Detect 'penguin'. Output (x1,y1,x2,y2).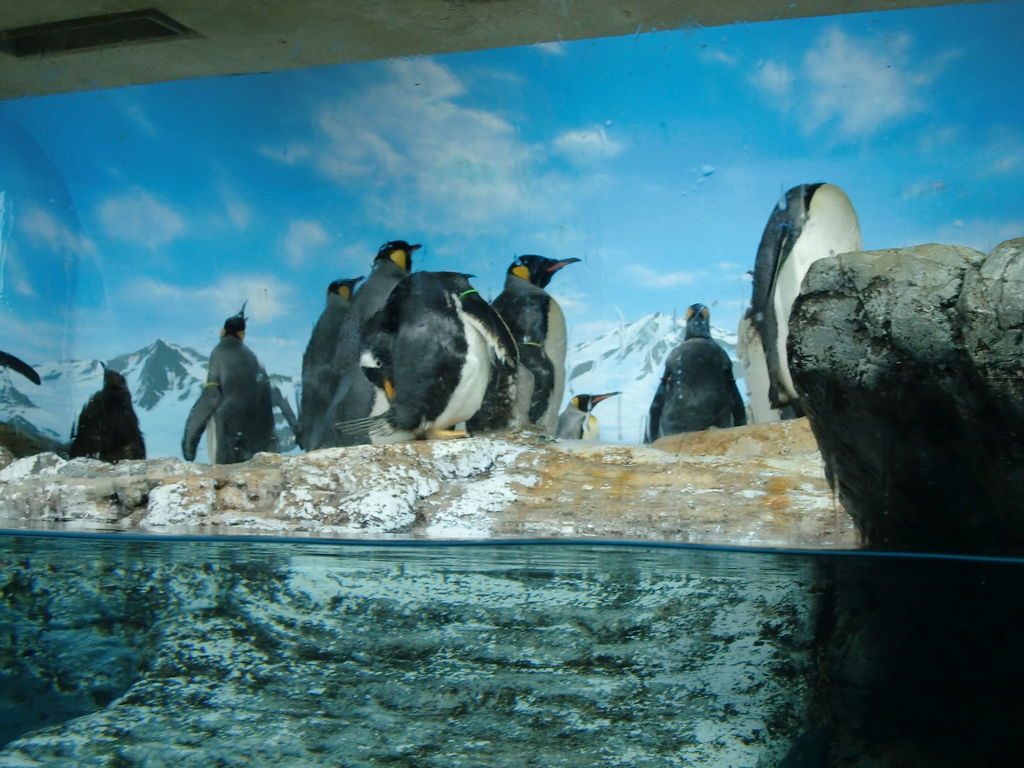
(68,356,149,460).
